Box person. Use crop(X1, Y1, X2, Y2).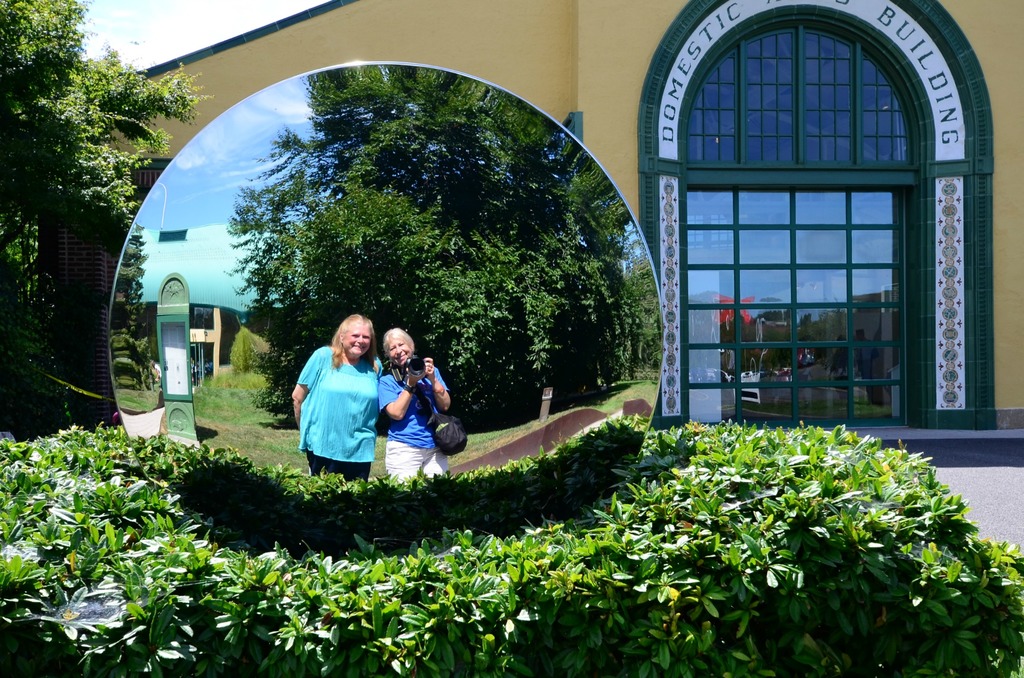
crop(298, 318, 414, 489).
